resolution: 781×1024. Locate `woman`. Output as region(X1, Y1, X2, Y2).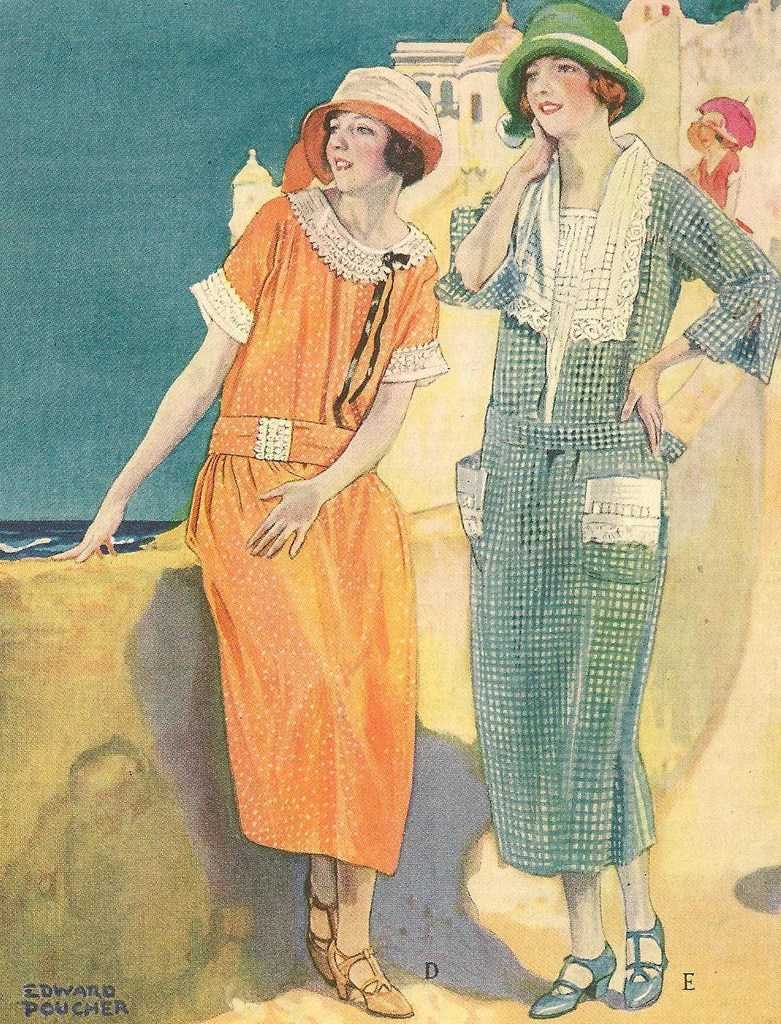
region(117, 112, 543, 905).
